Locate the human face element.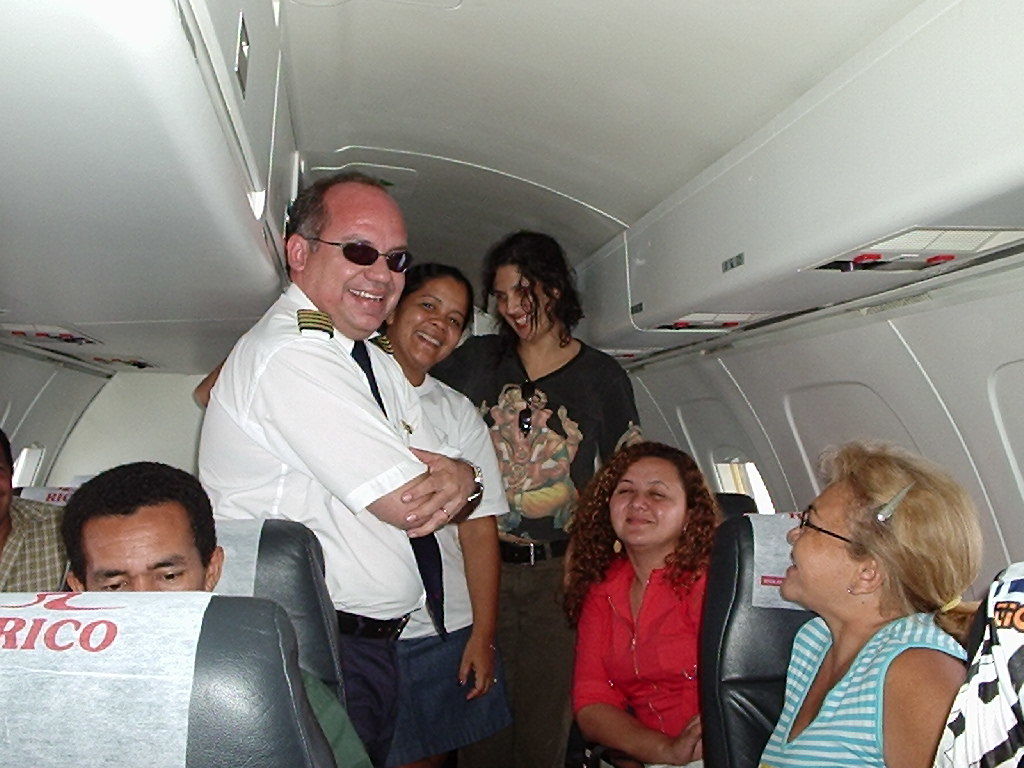
Element bbox: box=[395, 276, 471, 366].
